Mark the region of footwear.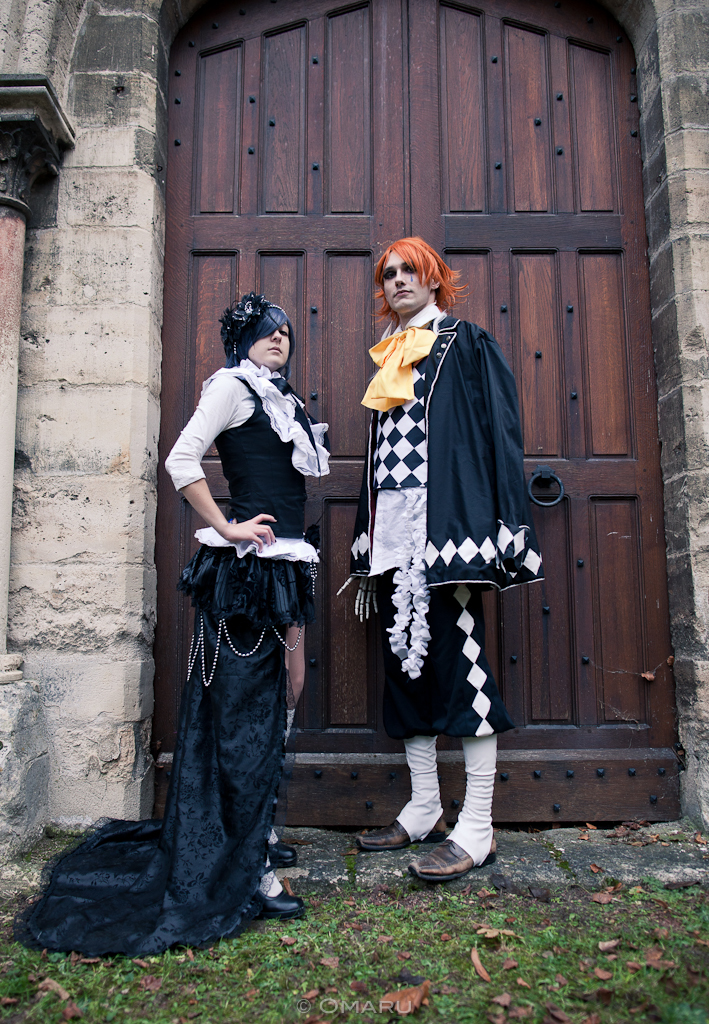
Region: detection(265, 843, 300, 865).
